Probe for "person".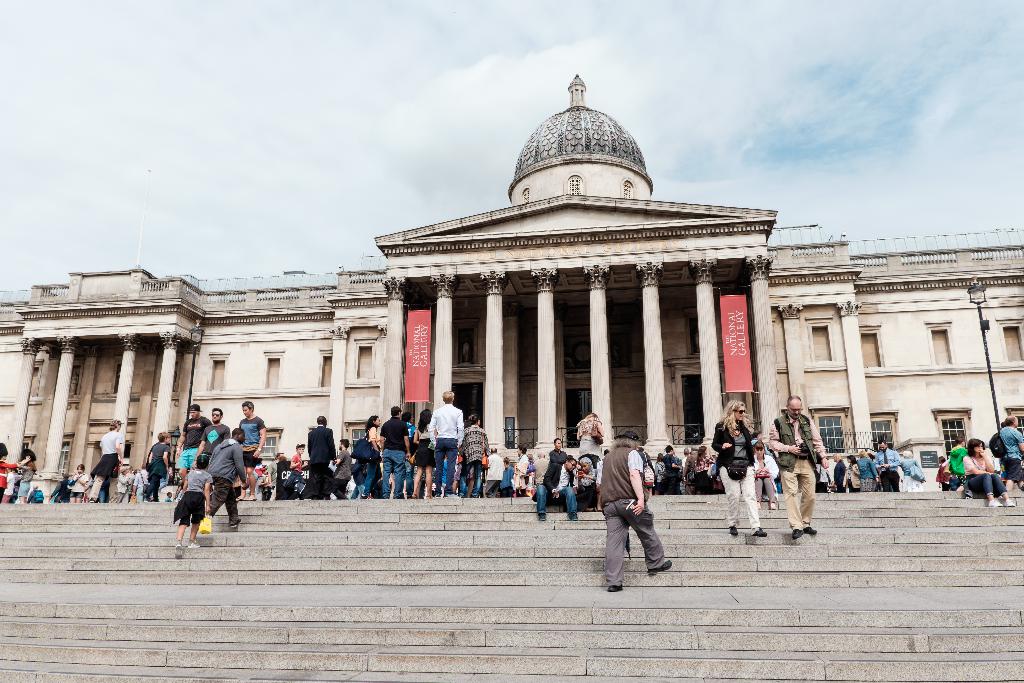
Probe result: l=487, t=445, r=505, b=498.
